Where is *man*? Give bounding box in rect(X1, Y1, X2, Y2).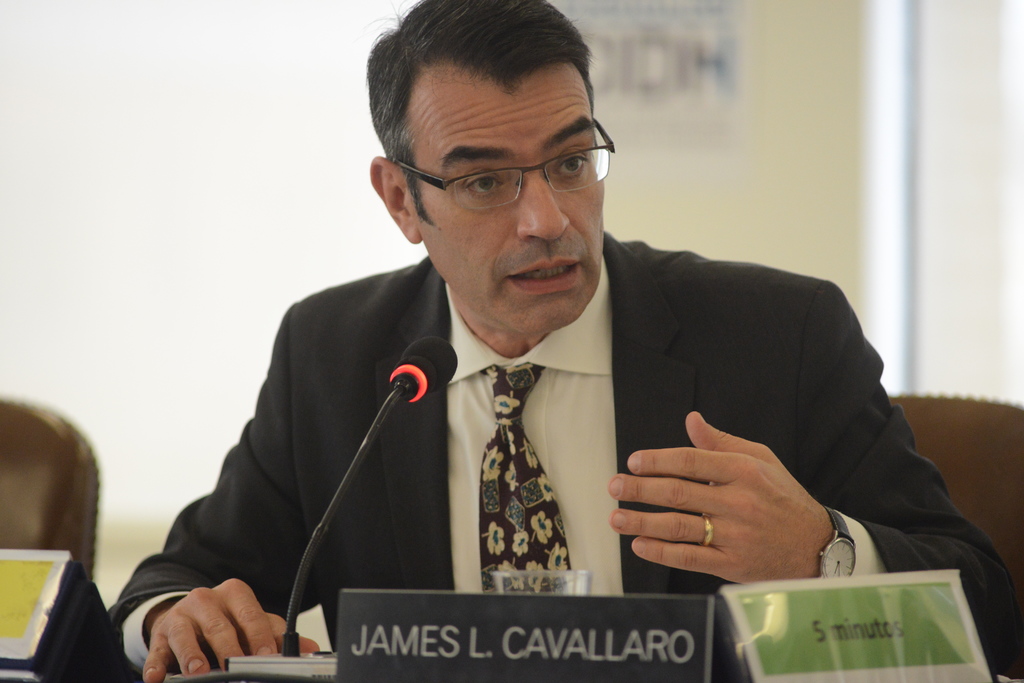
rect(29, 0, 1023, 682).
